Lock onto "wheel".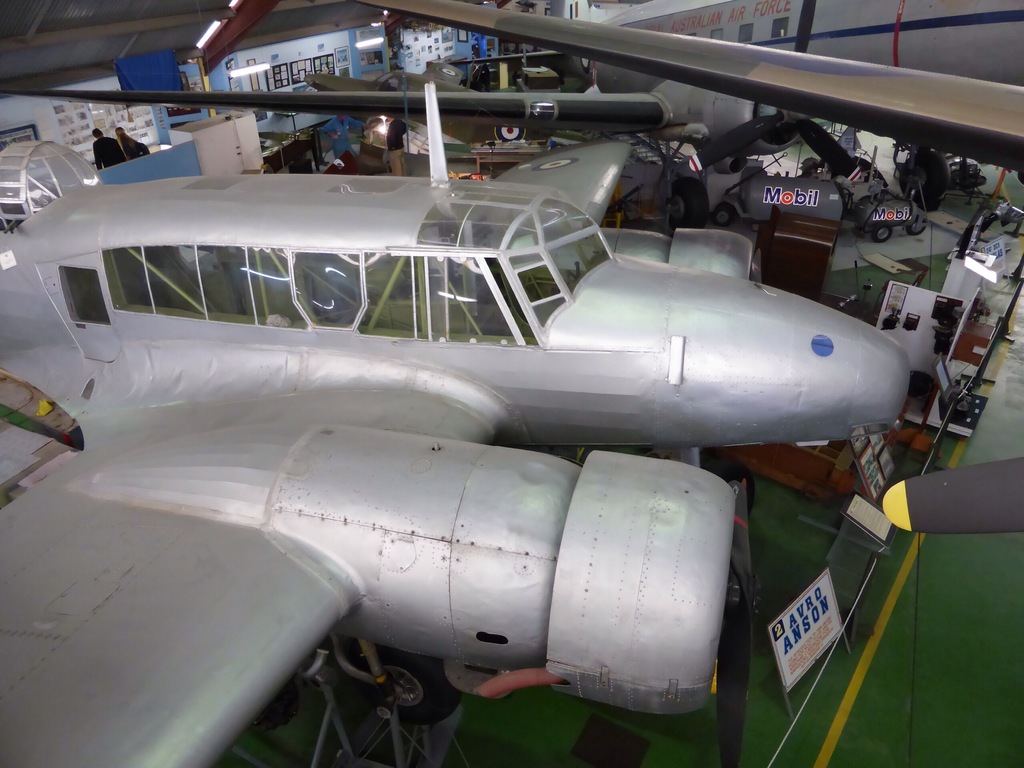
Locked: left=366, top=647, right=458, bottom=724.
